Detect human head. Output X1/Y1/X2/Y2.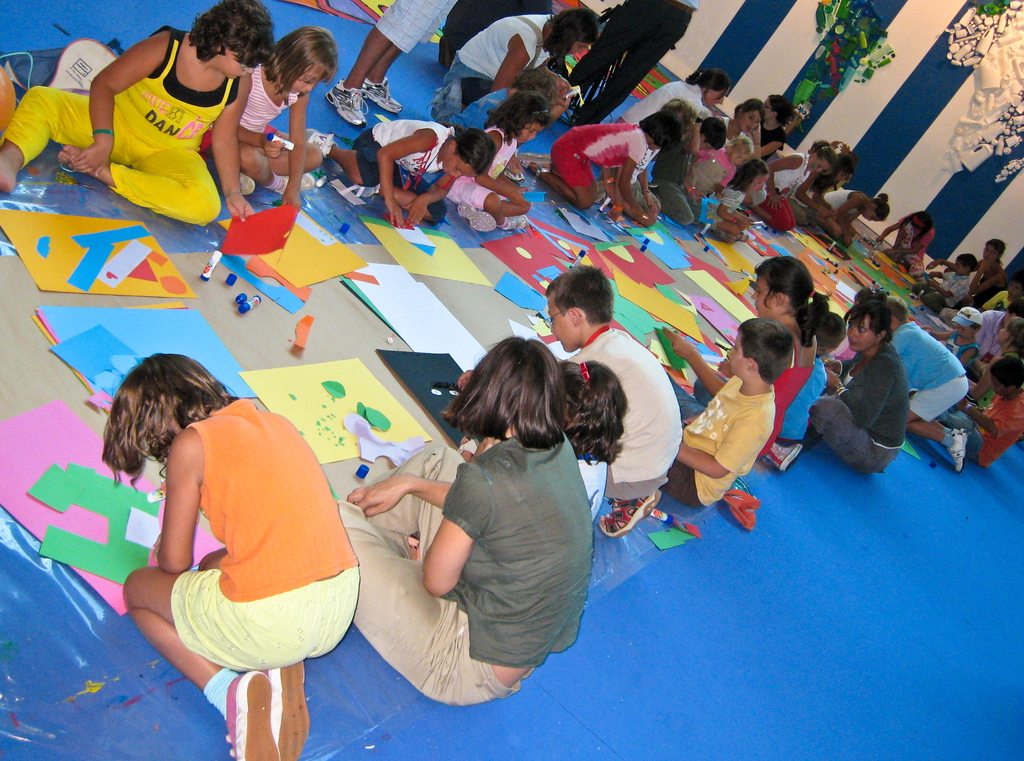
999/315/1023/357.
